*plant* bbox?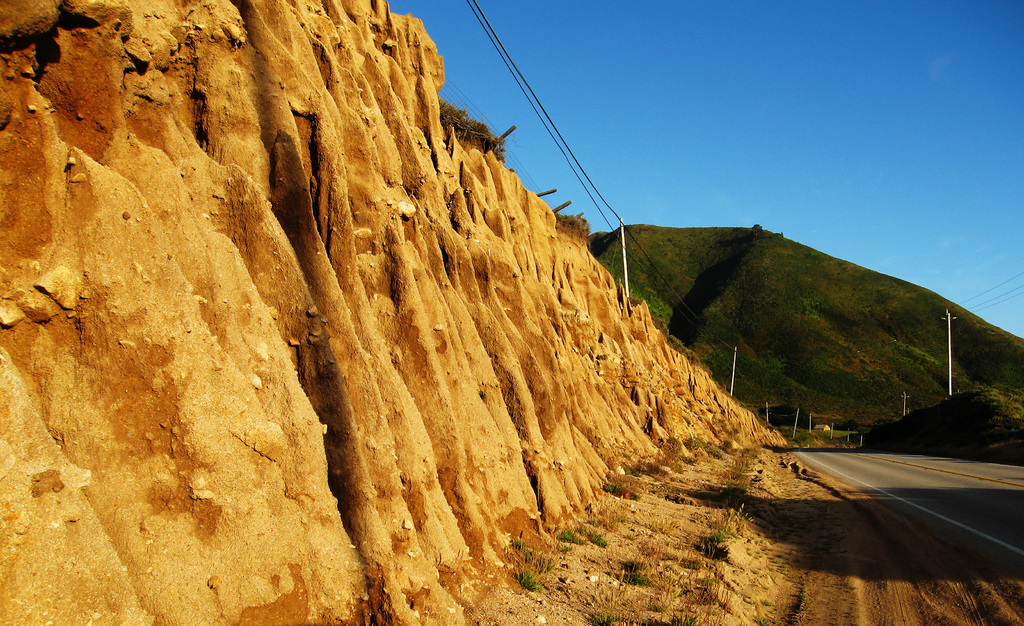
510 539 546 595
